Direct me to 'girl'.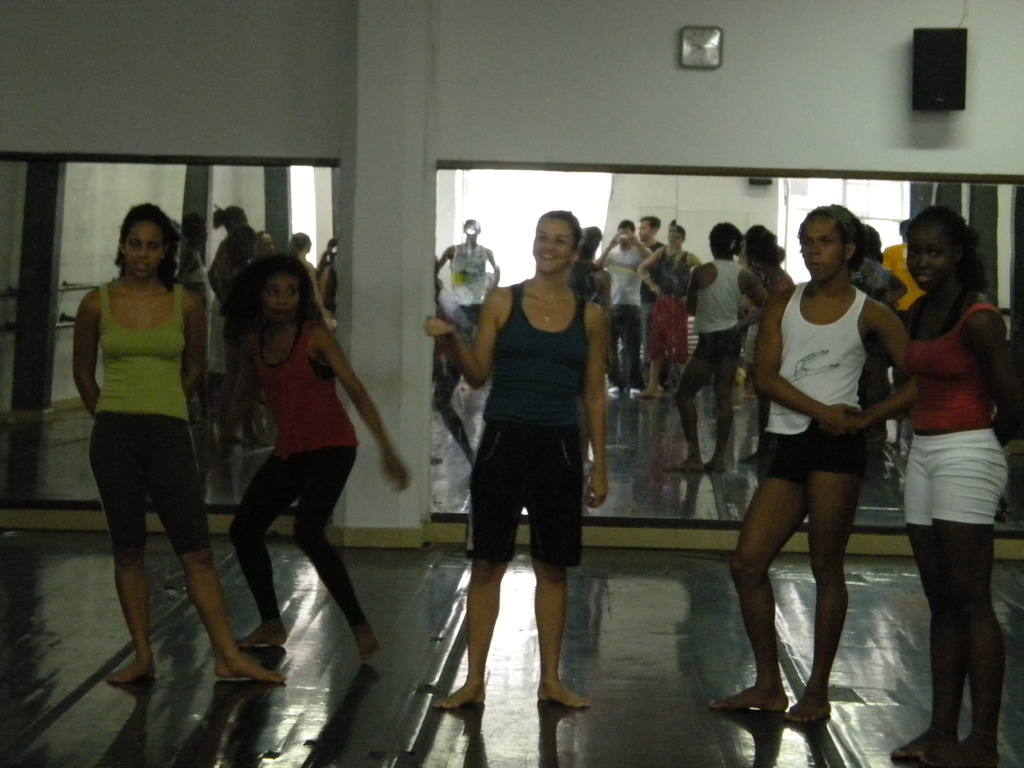
Direction: box(420, 207, 611, 713).
